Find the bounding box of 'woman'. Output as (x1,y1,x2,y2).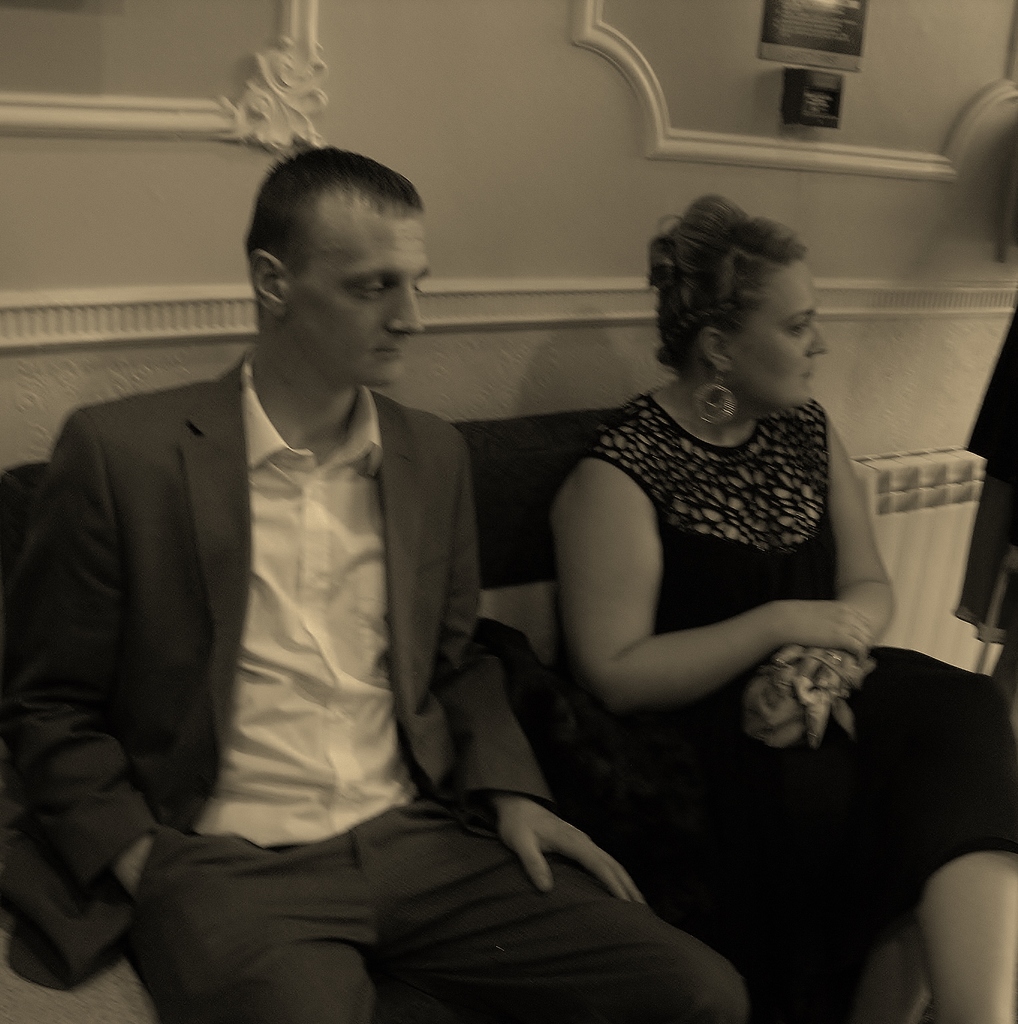
(556,191,1017,1023).
